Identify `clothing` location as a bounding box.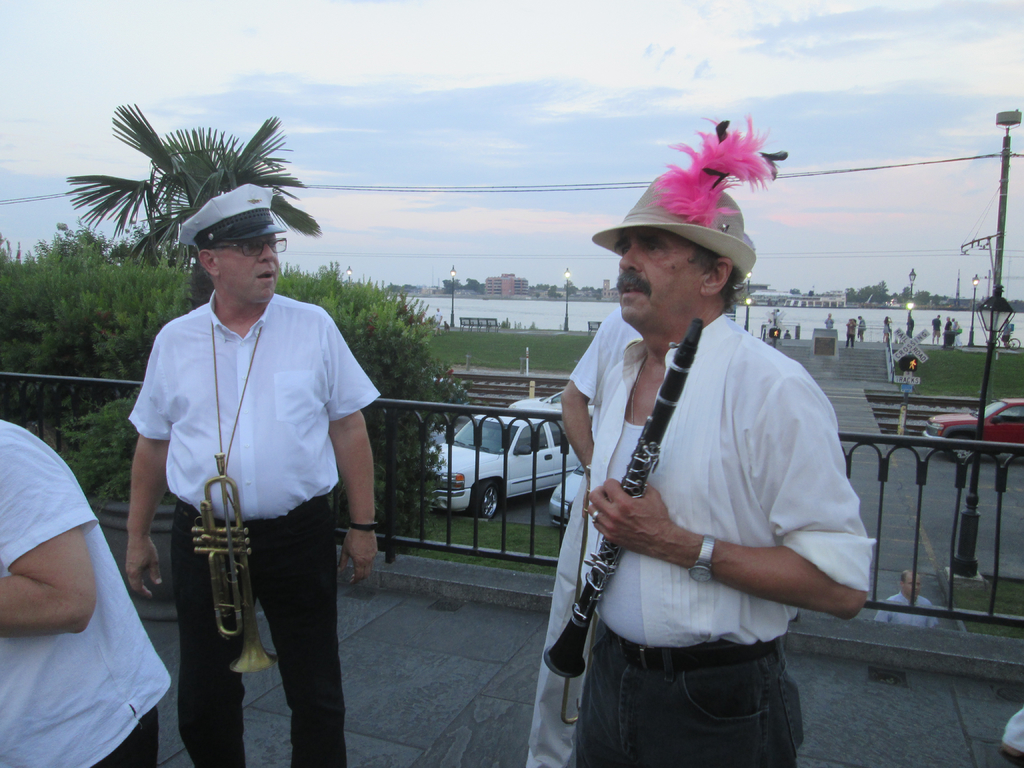
detection(1006, 707, 1023, 756).
